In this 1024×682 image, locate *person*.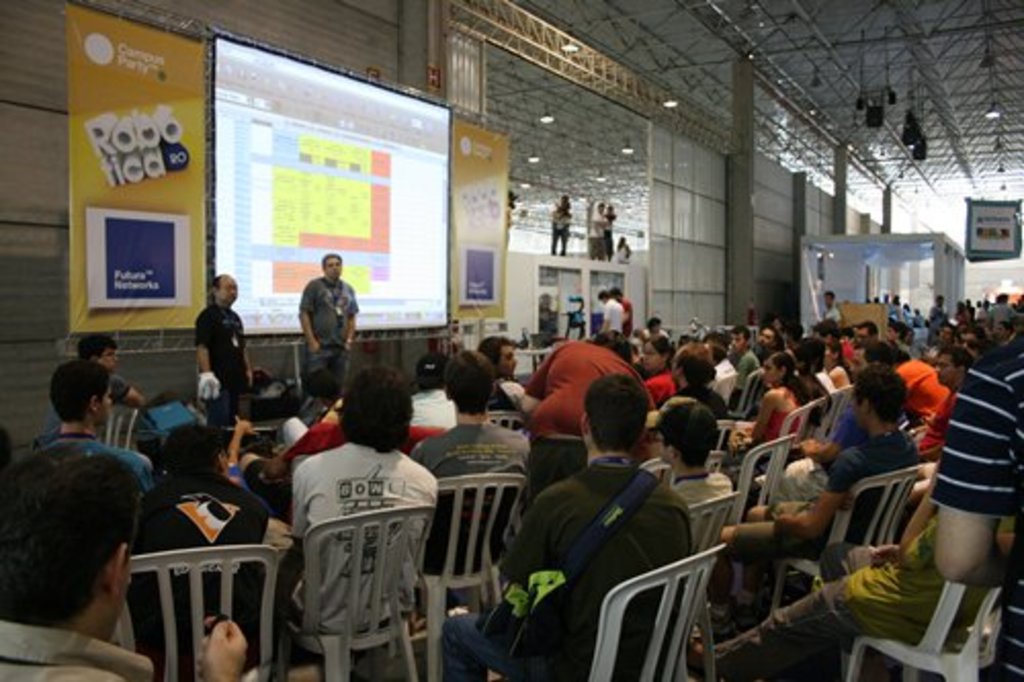
Bounding box: Rect(698, 367, 922, 637).
